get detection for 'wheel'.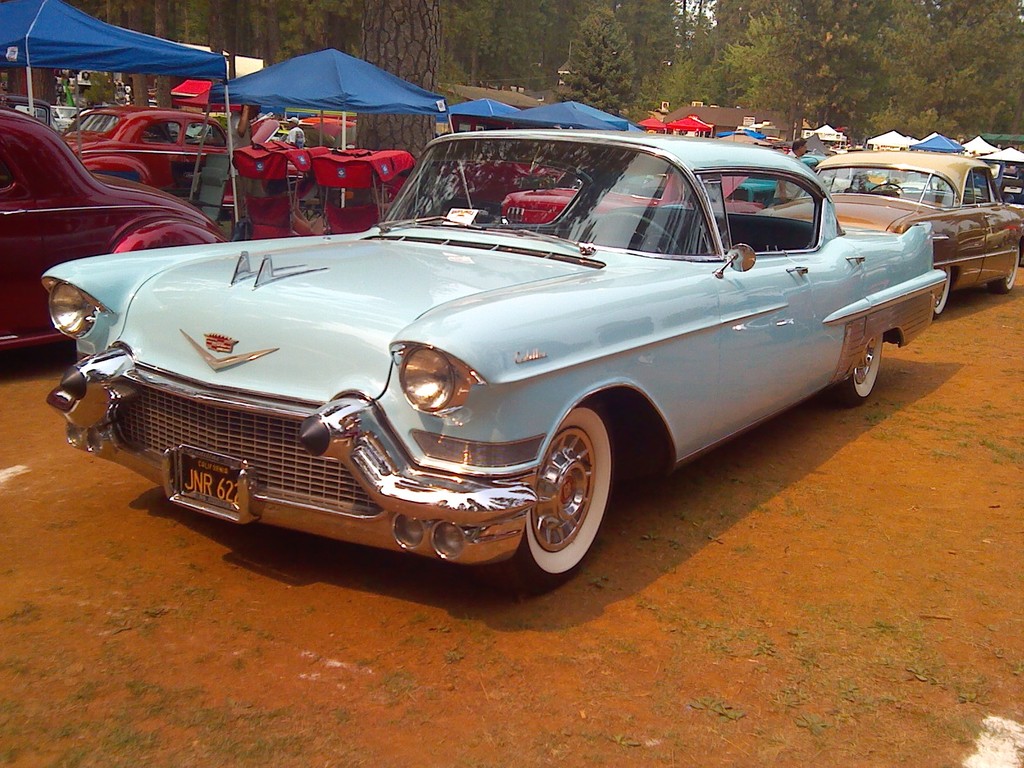
Detection: bbox(988, 239, 1021, 292).
